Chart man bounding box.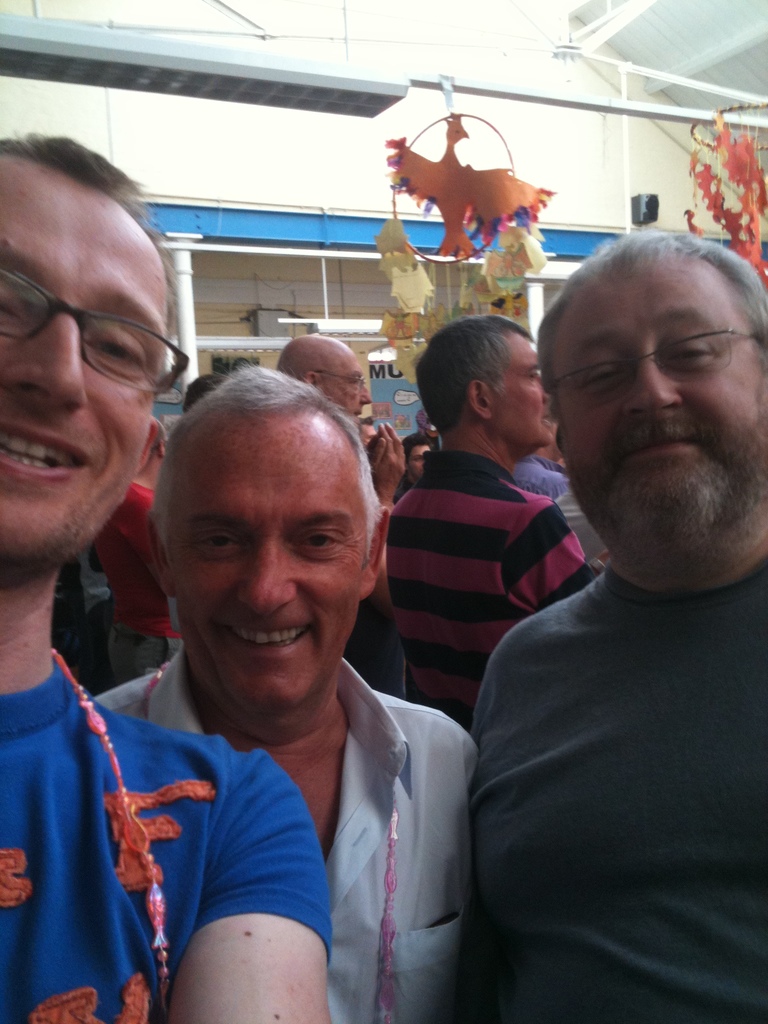
Charted: (555, 481, 607, 555).
